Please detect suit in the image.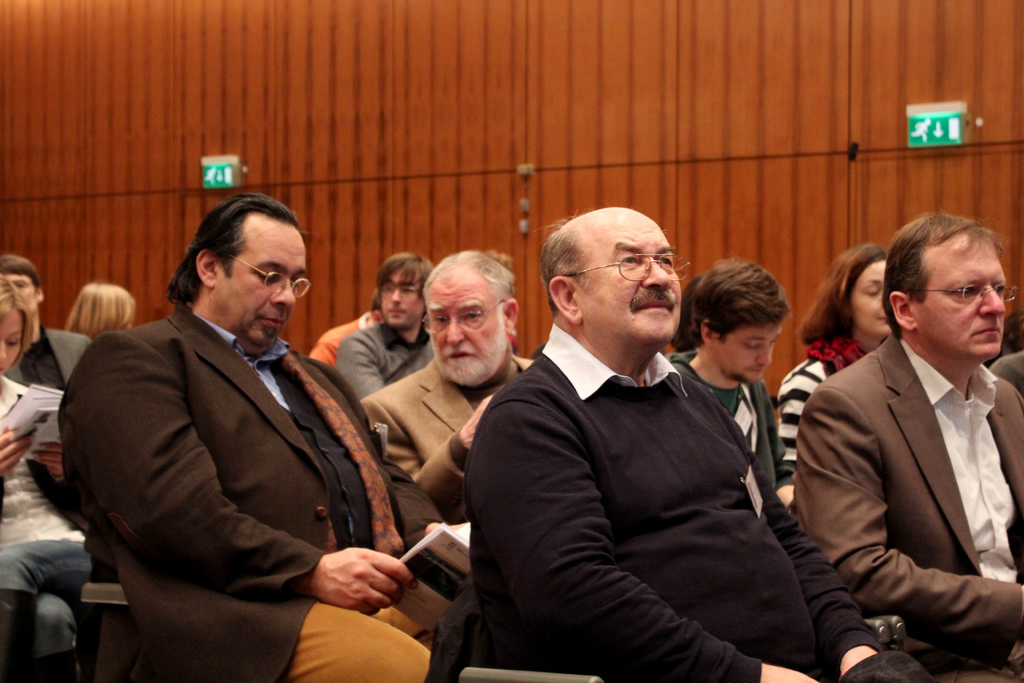
[x1=362, y1=356, x2=536, y2=528].
